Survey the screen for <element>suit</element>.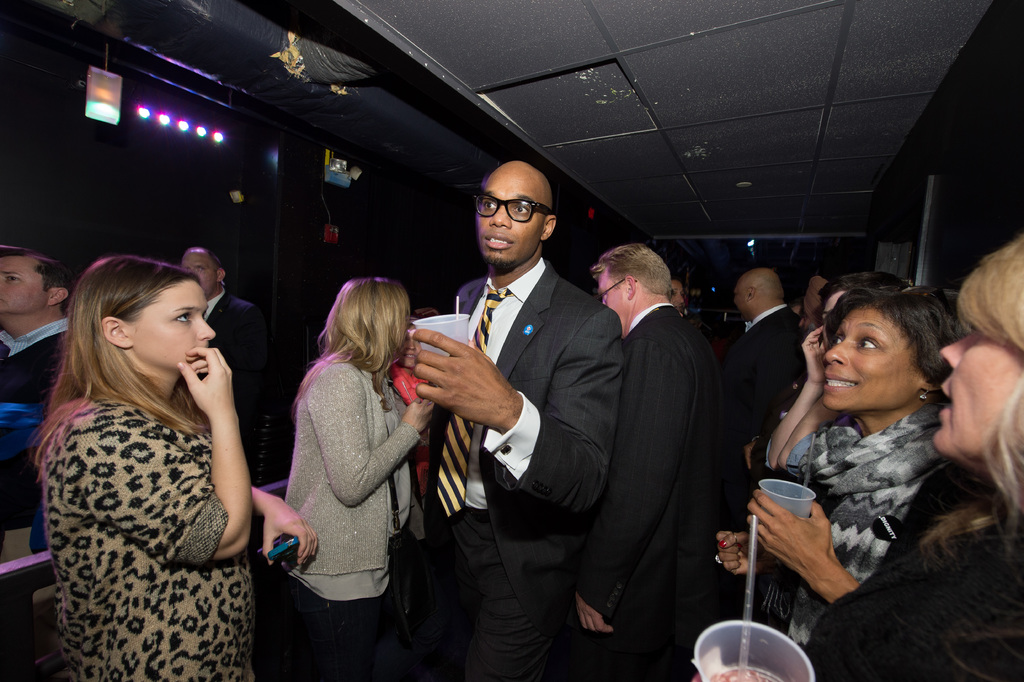
Survey found: [429, 135, 634, 672].
